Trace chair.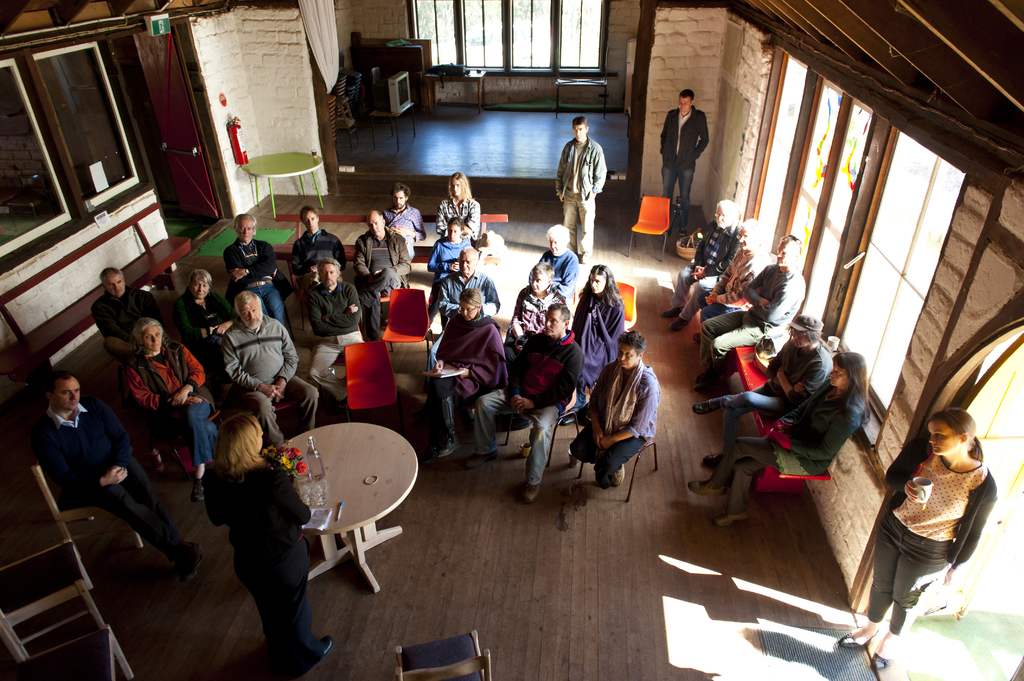
Traced to bbox(504, 376, 588, 466).
